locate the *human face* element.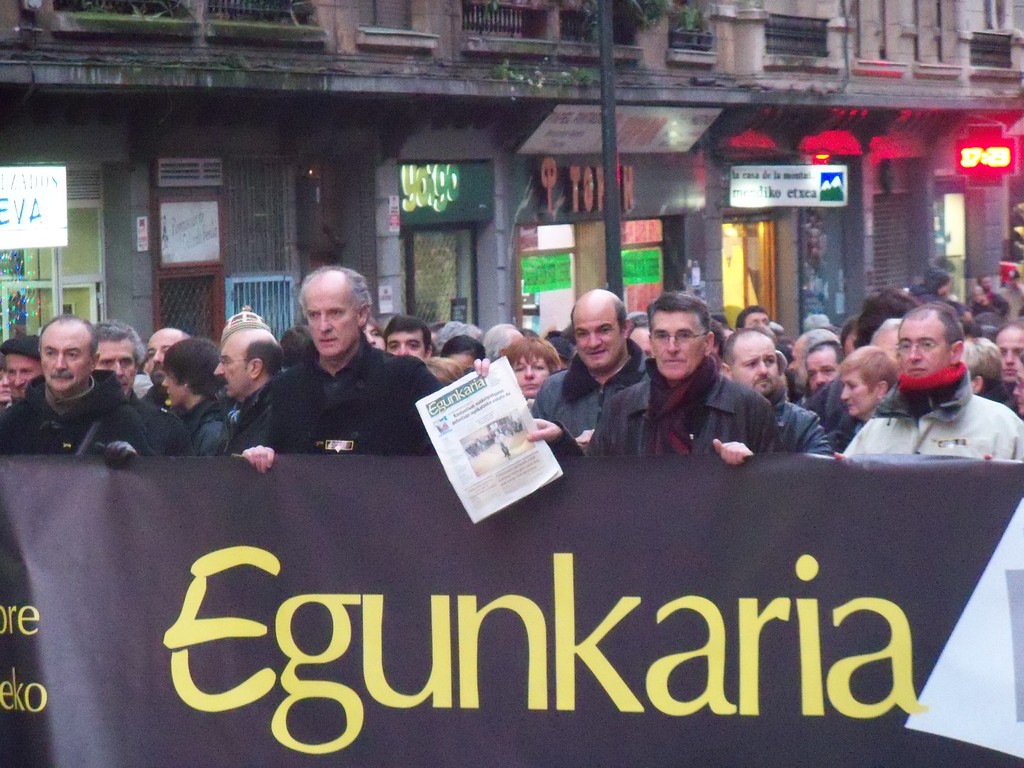
Element bbox: left=40, top=328, right=92, bottom=397.
